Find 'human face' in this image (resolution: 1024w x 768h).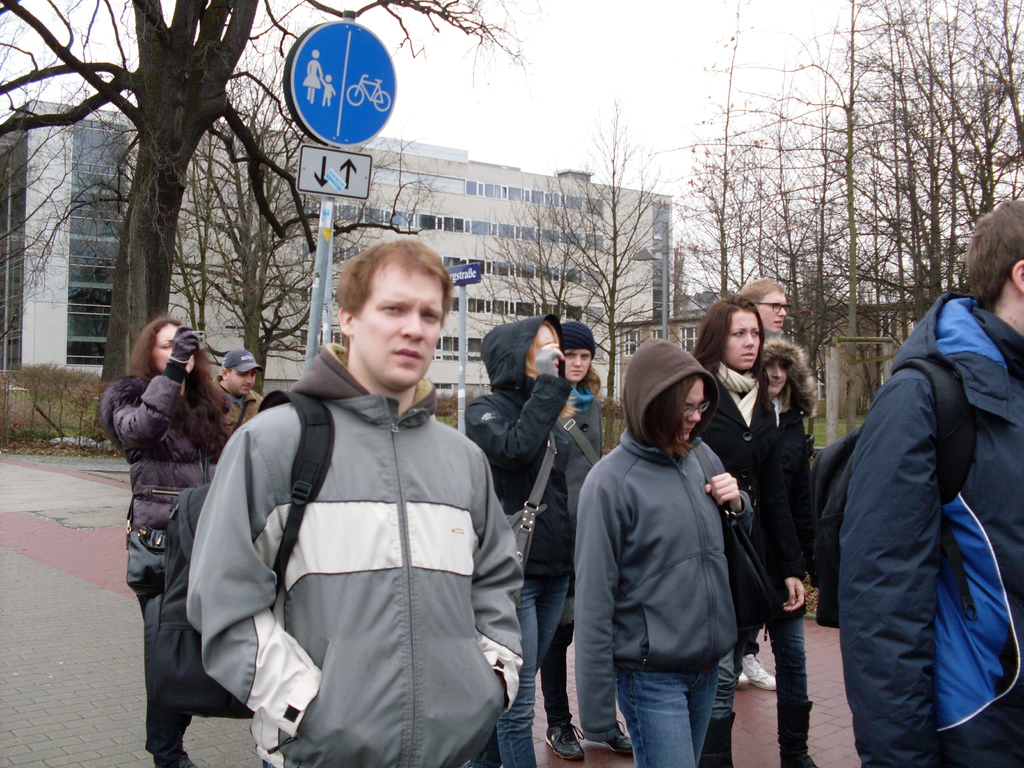
(x1=765, y1=353, x2=787, y2=394).
